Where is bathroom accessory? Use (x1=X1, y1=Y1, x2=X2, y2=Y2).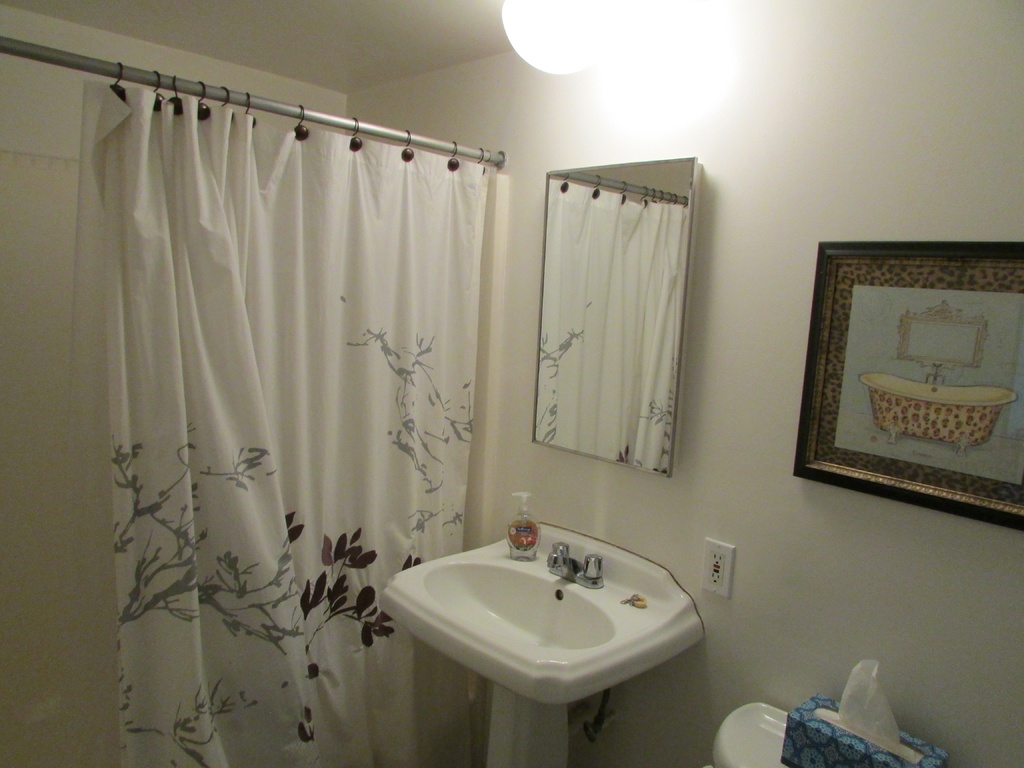
(x1=572, y1=547, x2=606, y2=593).
